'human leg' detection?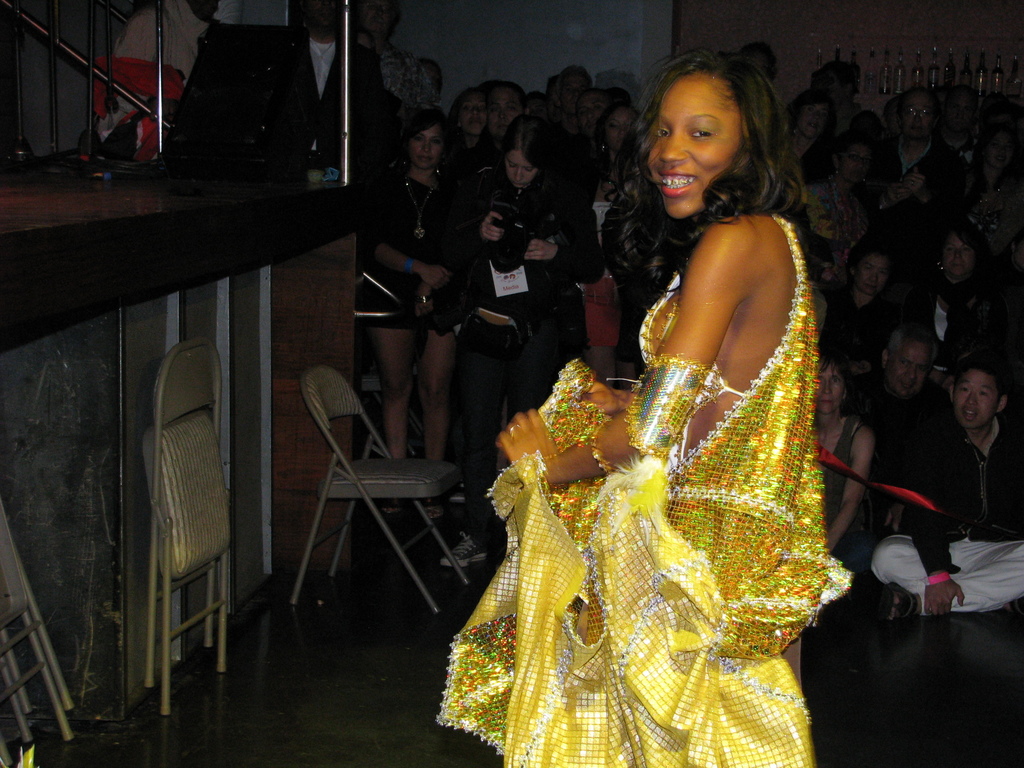
left=417, top=283, right=461, bottom=525
